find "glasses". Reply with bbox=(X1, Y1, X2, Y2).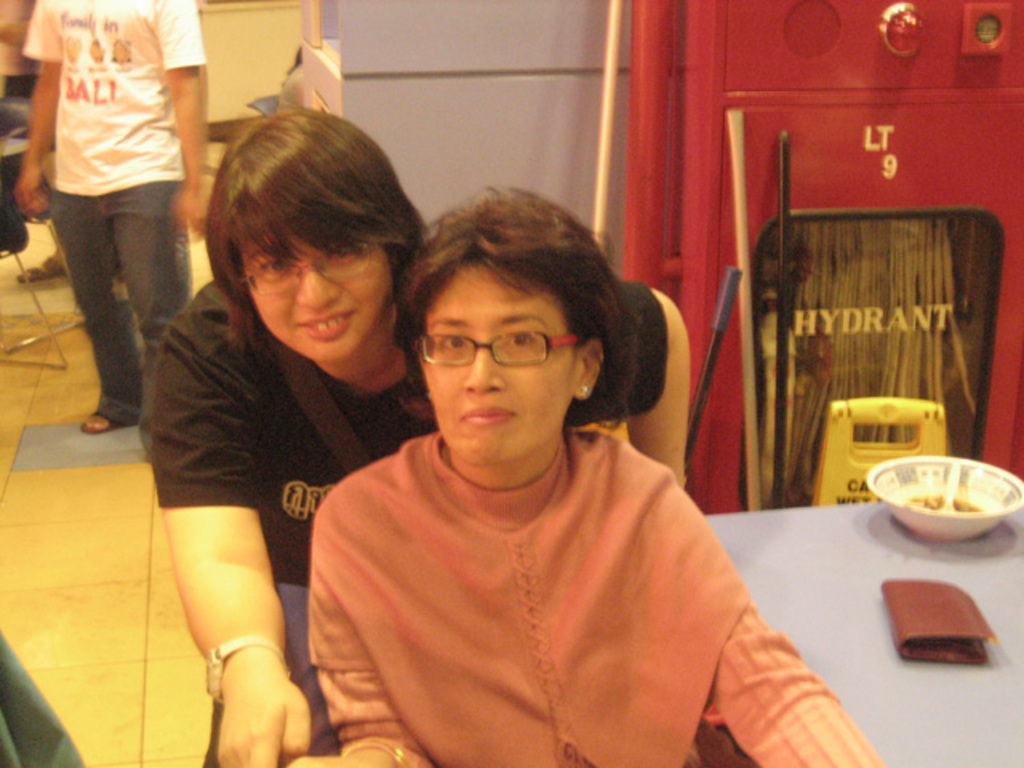
bbox=(240, 240, 373, 291).
